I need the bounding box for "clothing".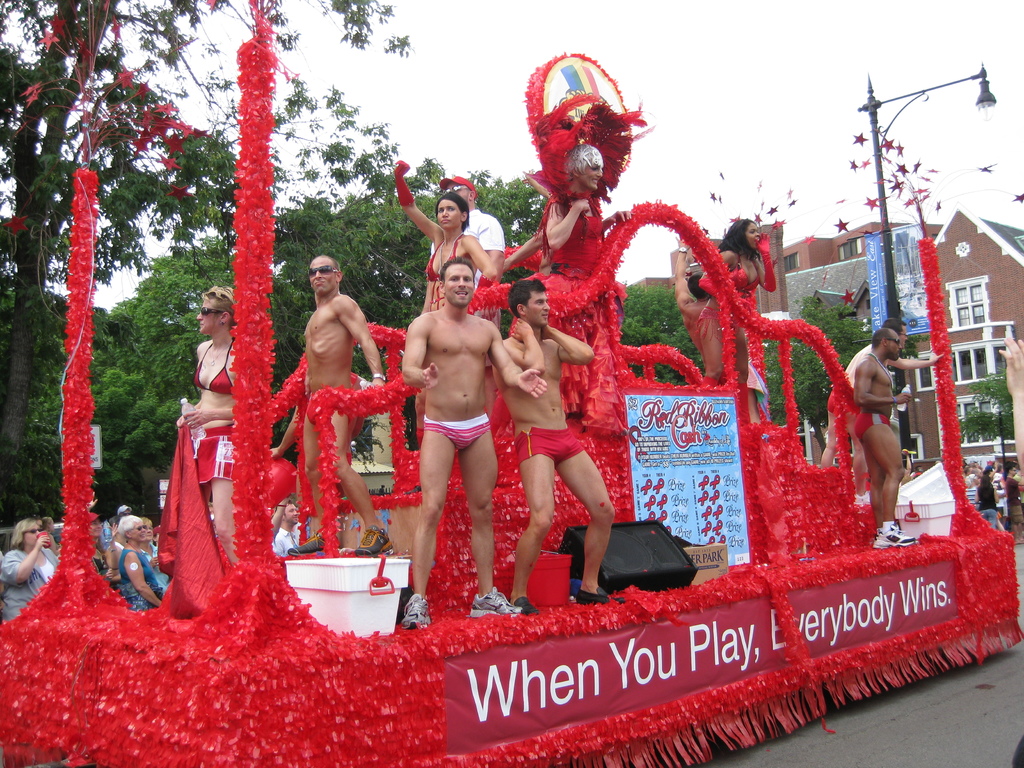
Here it is: bbox=(975, 478, 1002, 531).
